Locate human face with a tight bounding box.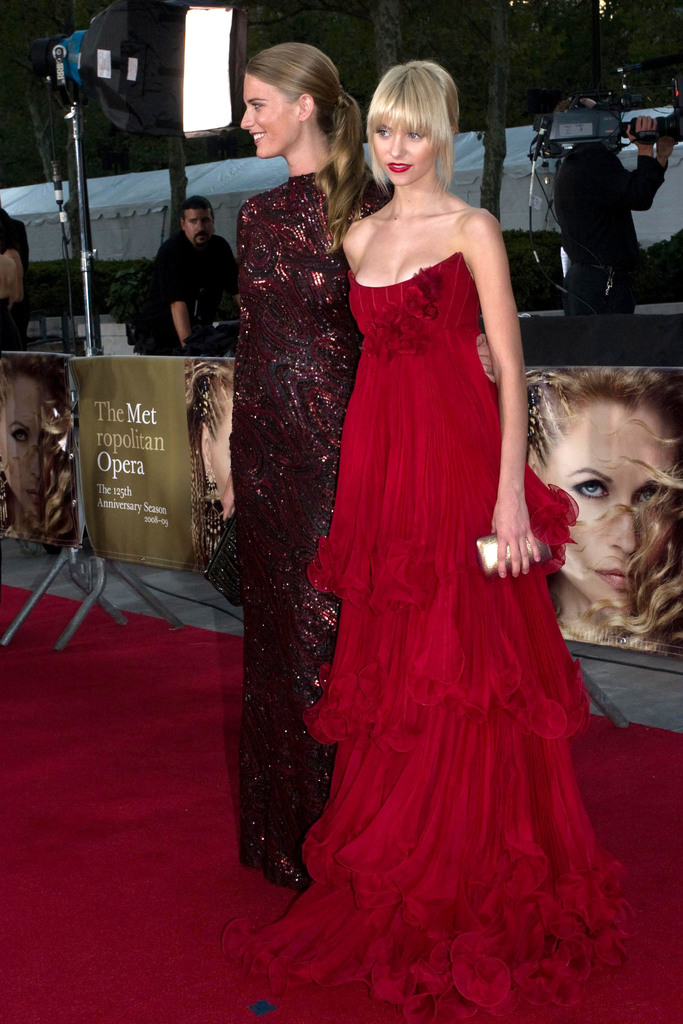
(x1=191, y1=209, x2=212, y2=246).
